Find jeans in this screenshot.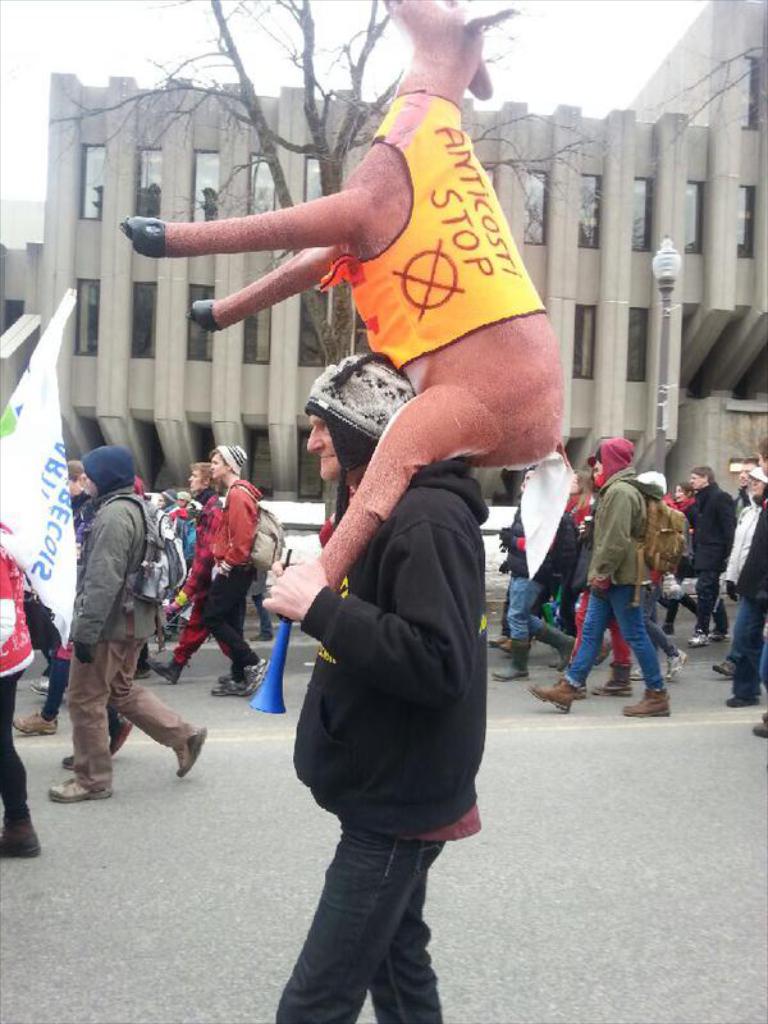
The bounding box for jeans is crop(282, 831, 451, 1023).
